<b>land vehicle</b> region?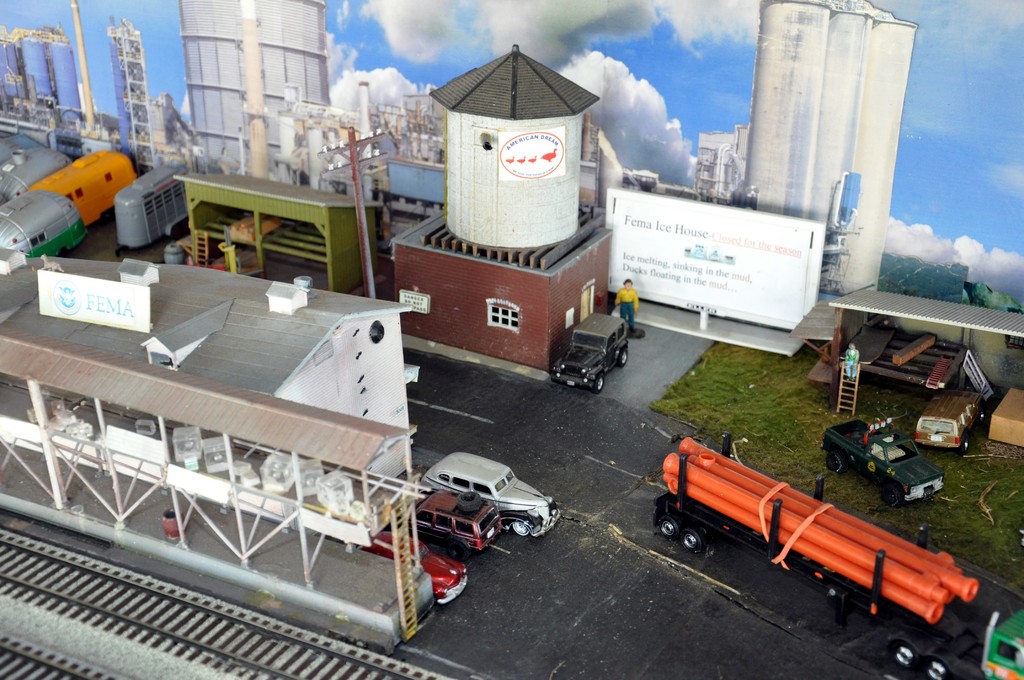
region(116, 163, 189, 256)
